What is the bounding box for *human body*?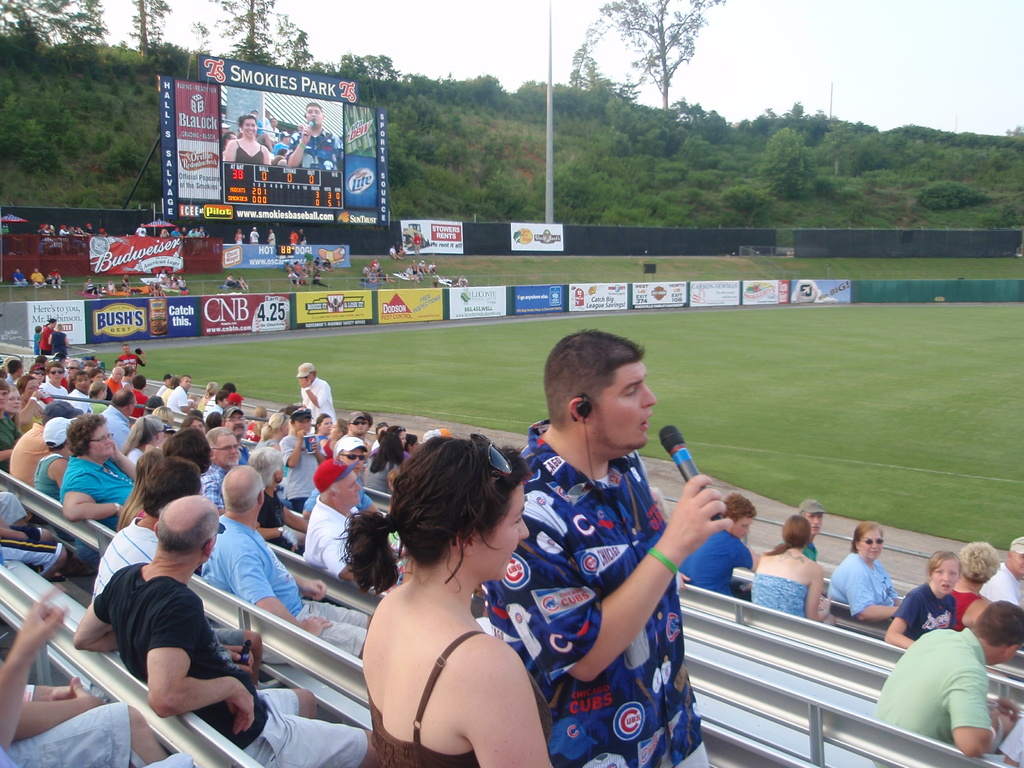
55/221/67/237.
